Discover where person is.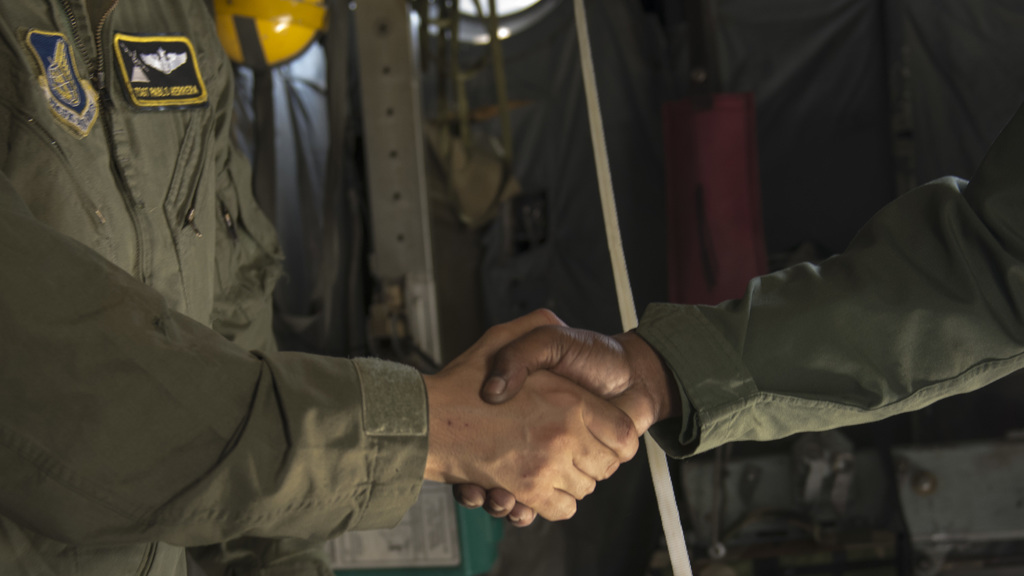
Discovered at detection(451, 105, 1023, 527).
